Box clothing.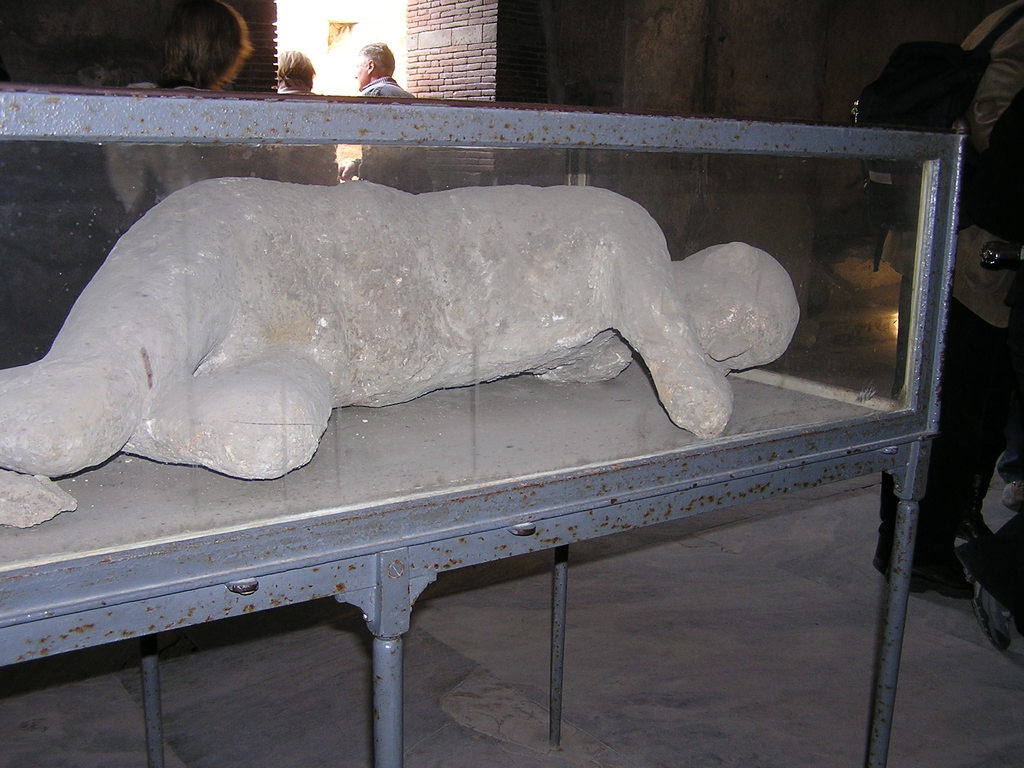
{"x1": 358, "y1": 77, "x2": 431, "y2": 102}.
